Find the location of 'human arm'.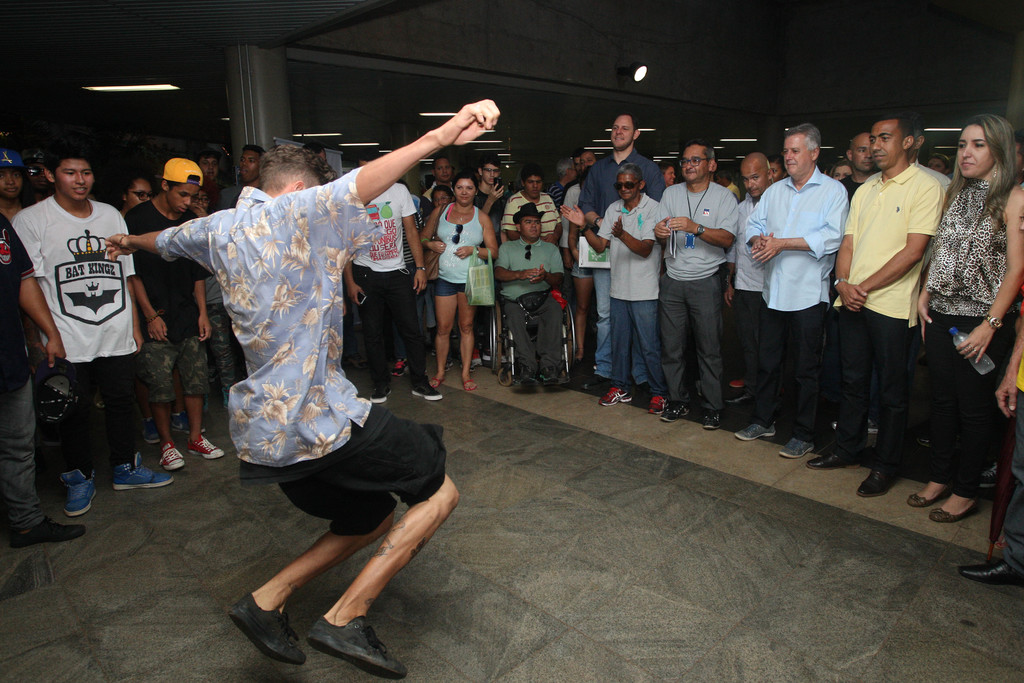
Location: (476,183,501,215).
